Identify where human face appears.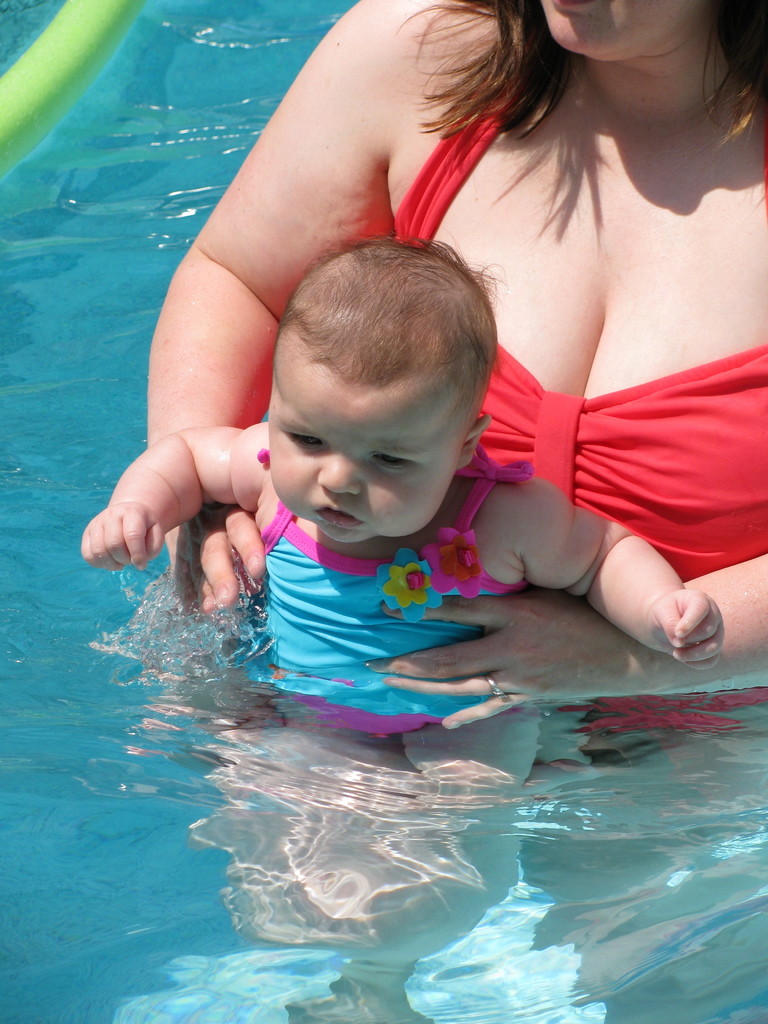
Appears at 266,350,462,548.
